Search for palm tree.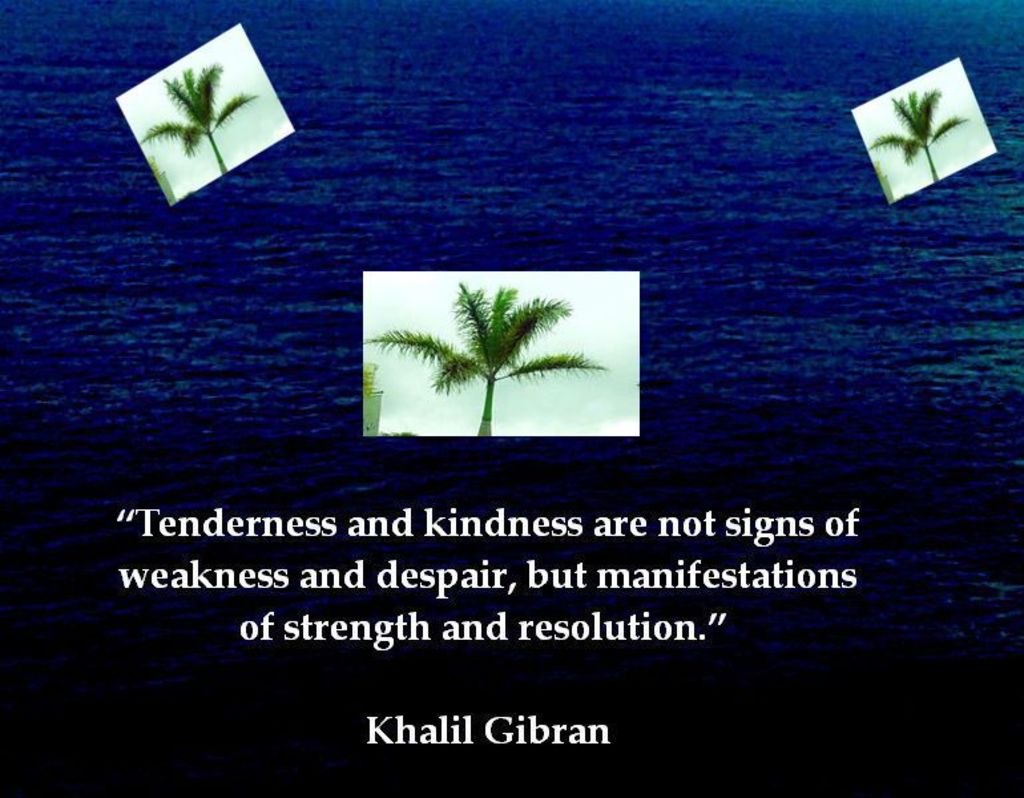
Found at bbox(864, 81, 969, 178).
